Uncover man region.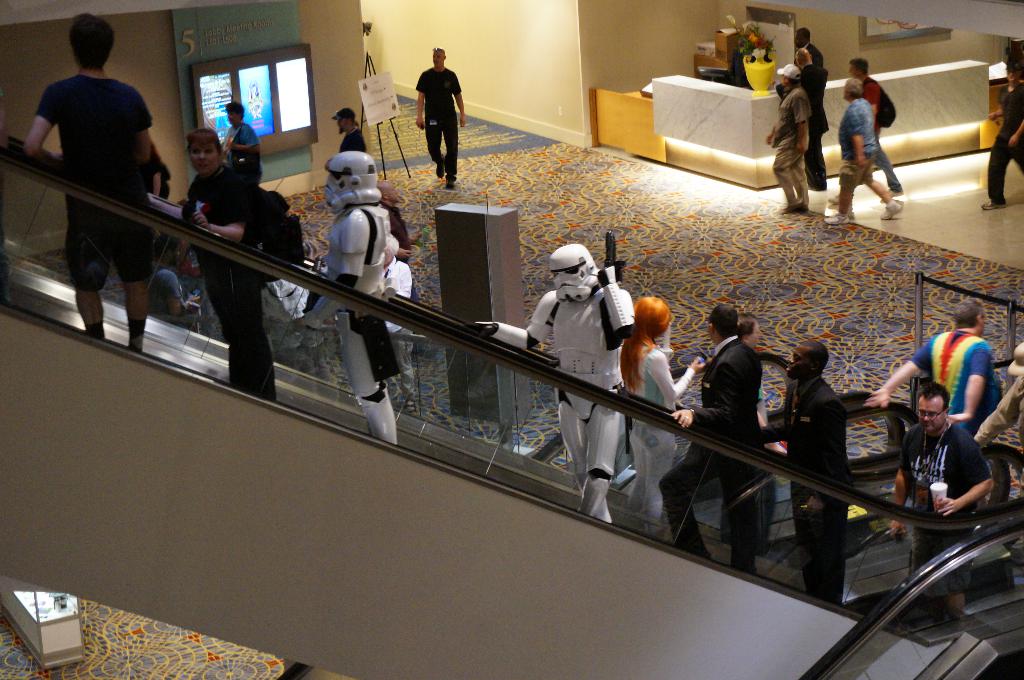
Uncovered: bbox=[147, 233, 200, 326].
